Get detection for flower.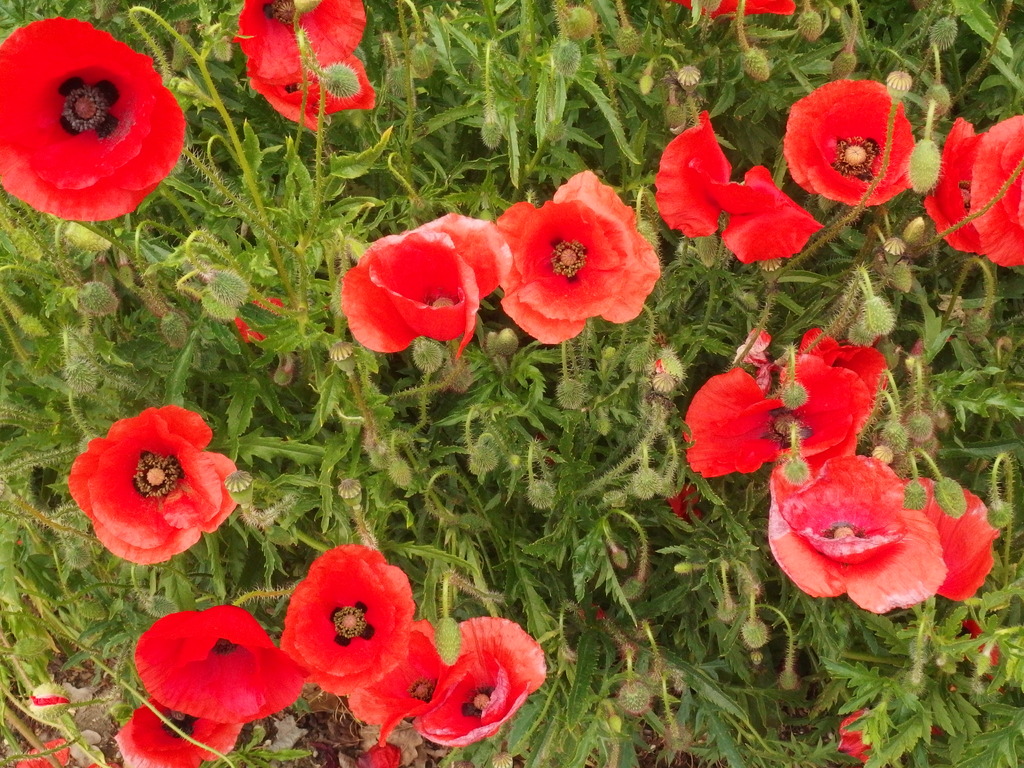
Detection: x1=678 y1=331 x2=884 y2=472.
